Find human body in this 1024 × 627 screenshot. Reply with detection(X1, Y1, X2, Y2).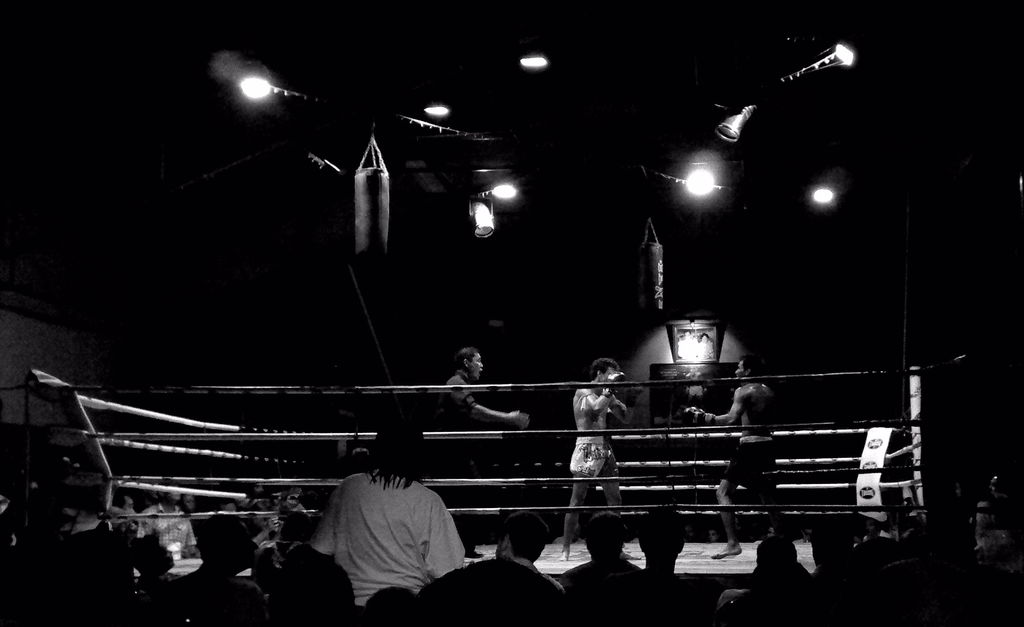
detection(558, 354, 637, 554).
